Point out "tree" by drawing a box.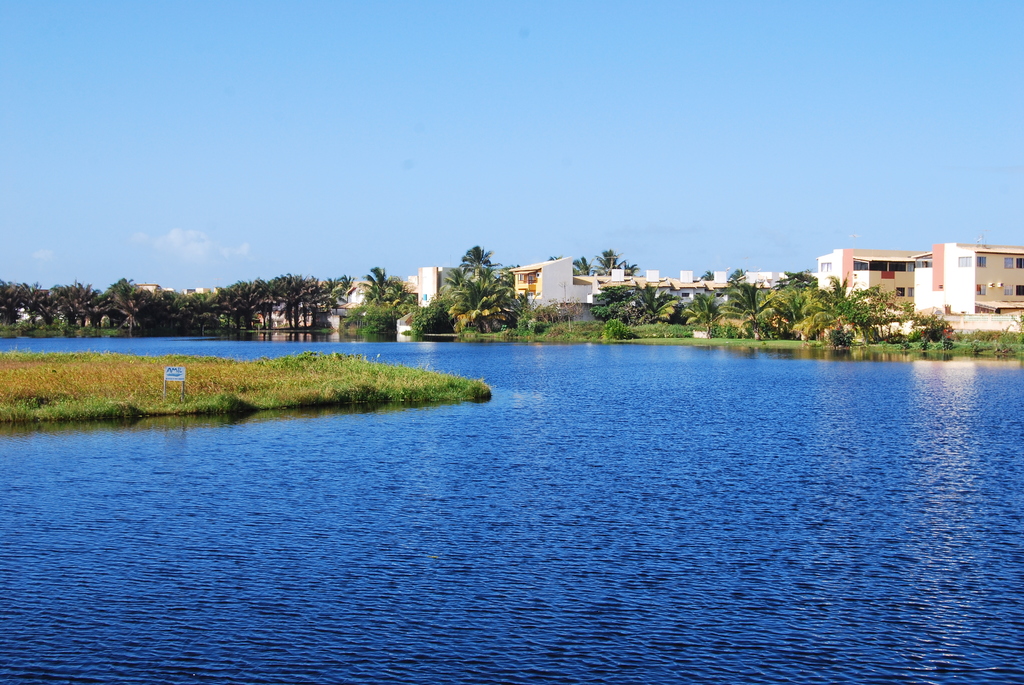
bbox=[433, 240, 512, 326].
